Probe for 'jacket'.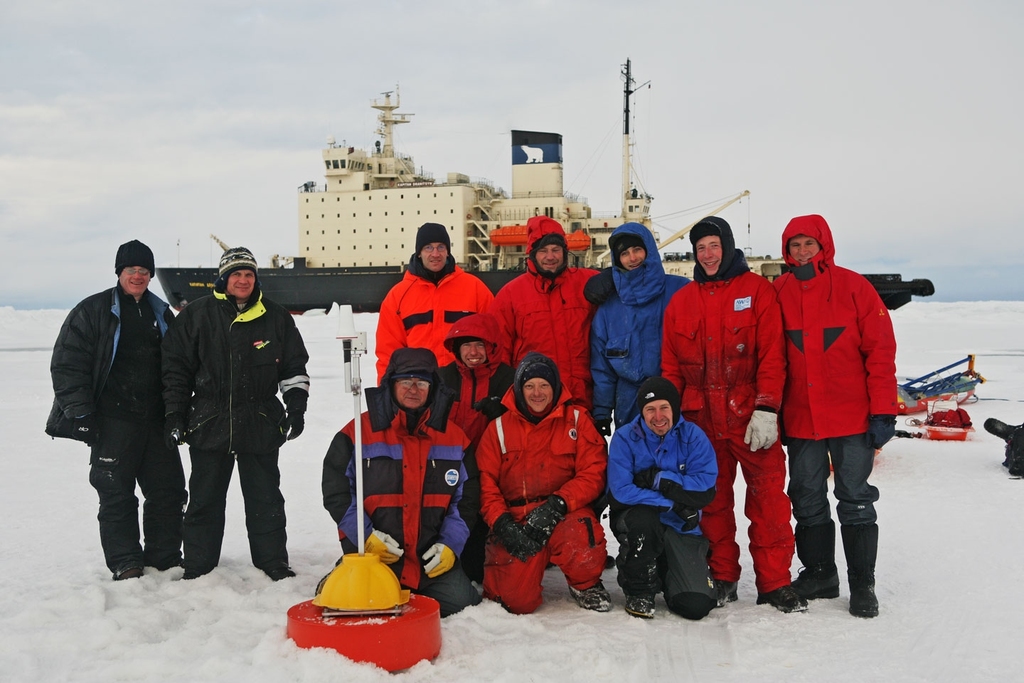
Probe result: locate(158, 279, 313, 457).
